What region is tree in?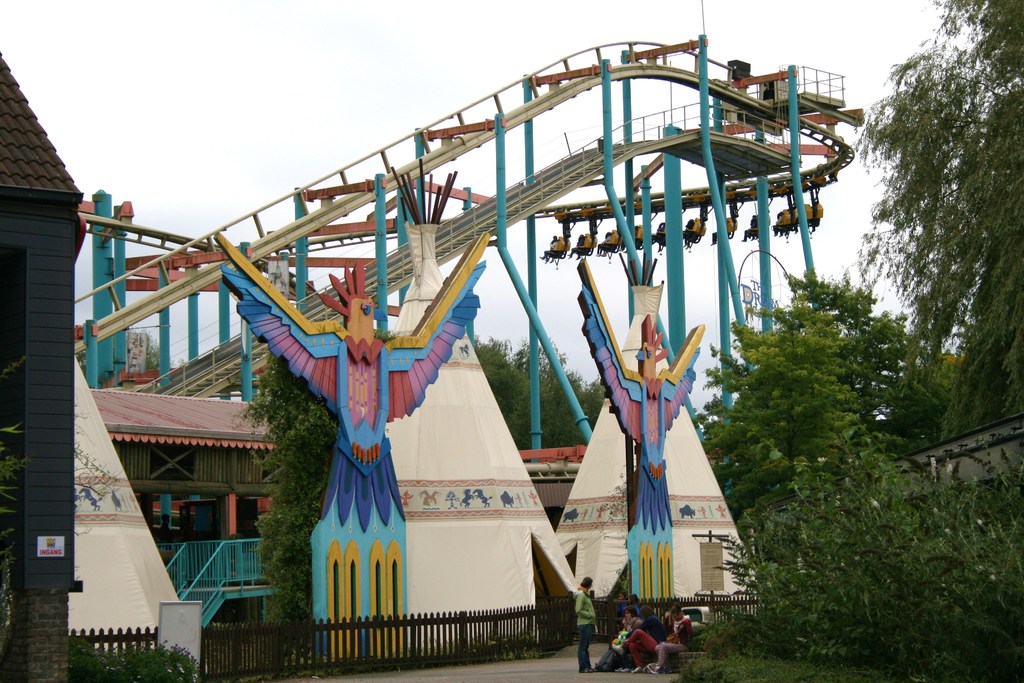
select_region(225, 343, 337, 667).
